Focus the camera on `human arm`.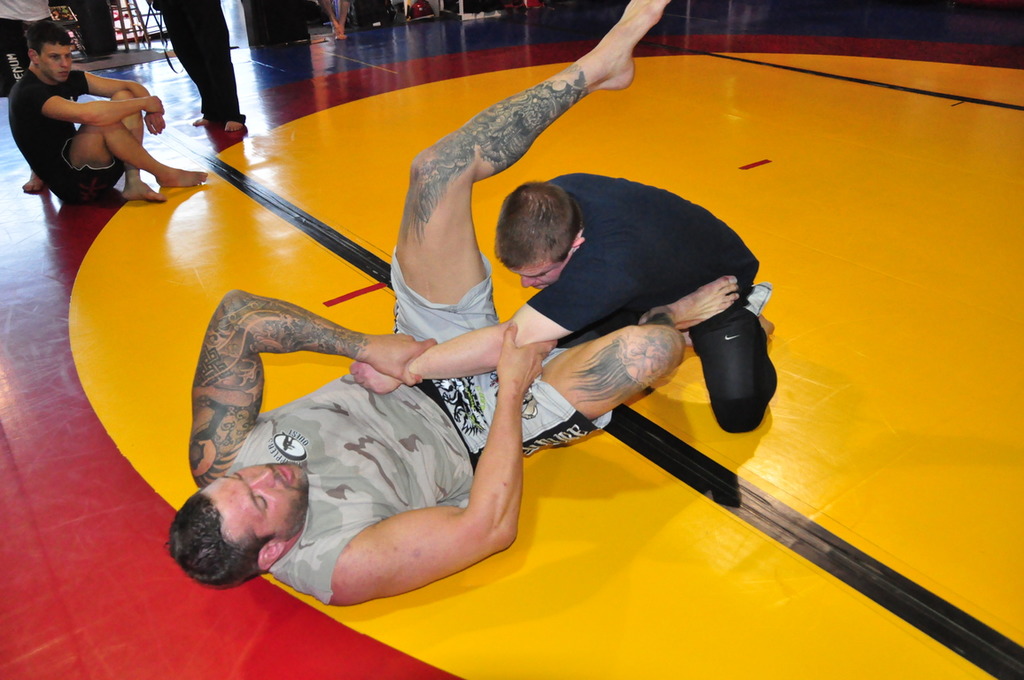
Focus region: l=18, t=83, r=166, b=128.
